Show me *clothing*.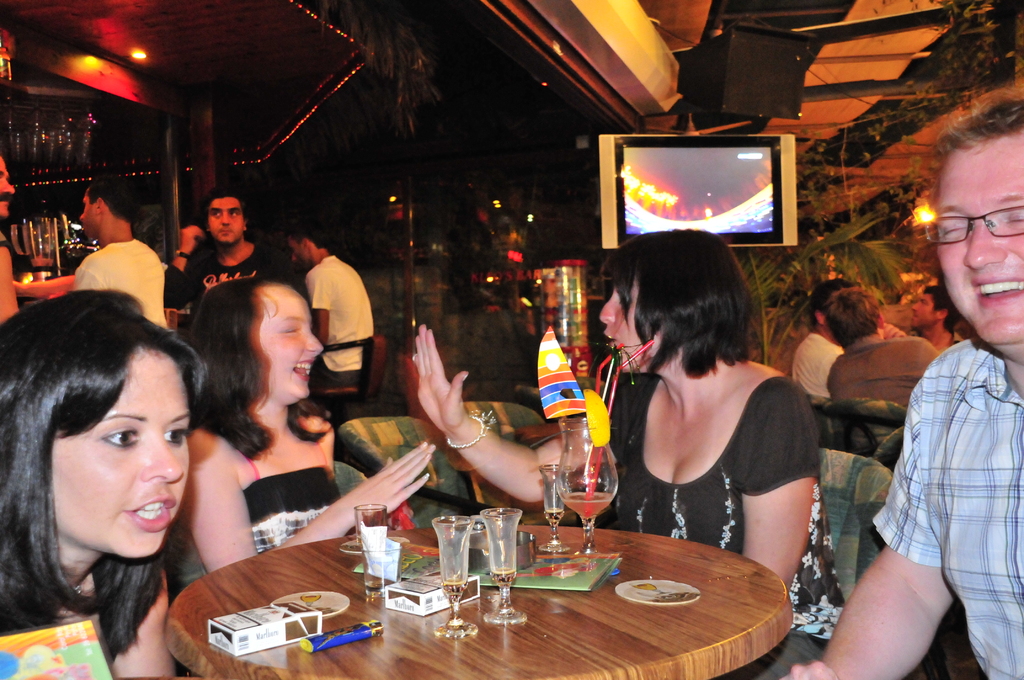
*clothing* is here: (x1=831, y1=334, x2=939, y2=416).
